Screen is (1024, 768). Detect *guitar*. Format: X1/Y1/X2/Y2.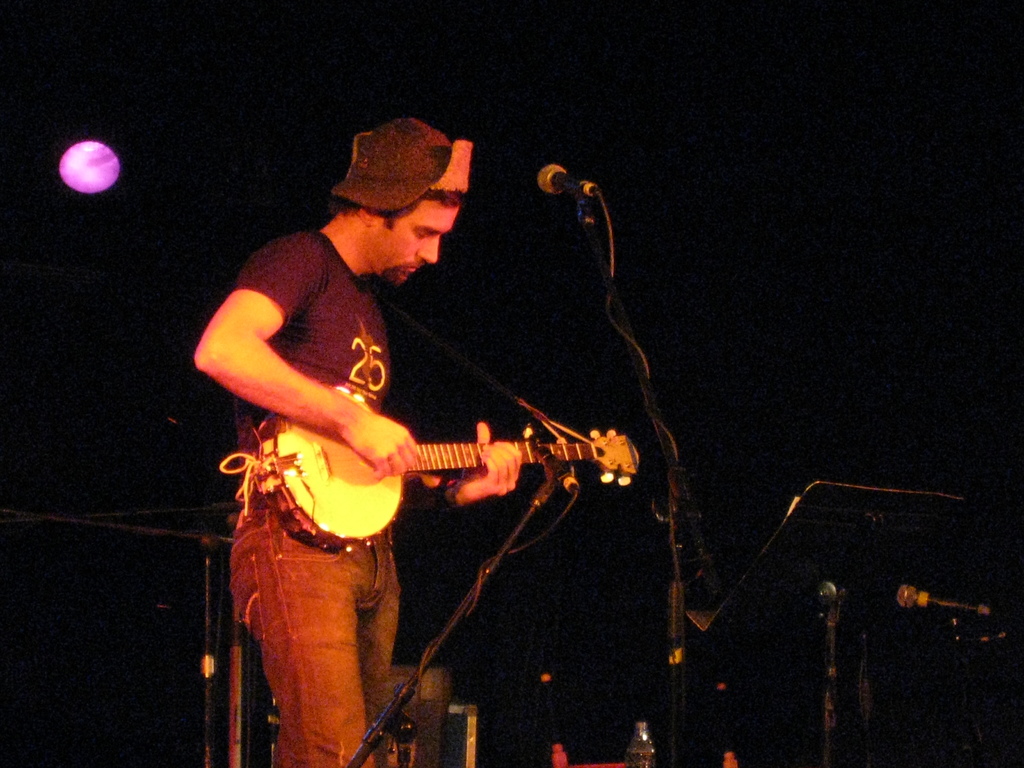
246/387/639/556.
